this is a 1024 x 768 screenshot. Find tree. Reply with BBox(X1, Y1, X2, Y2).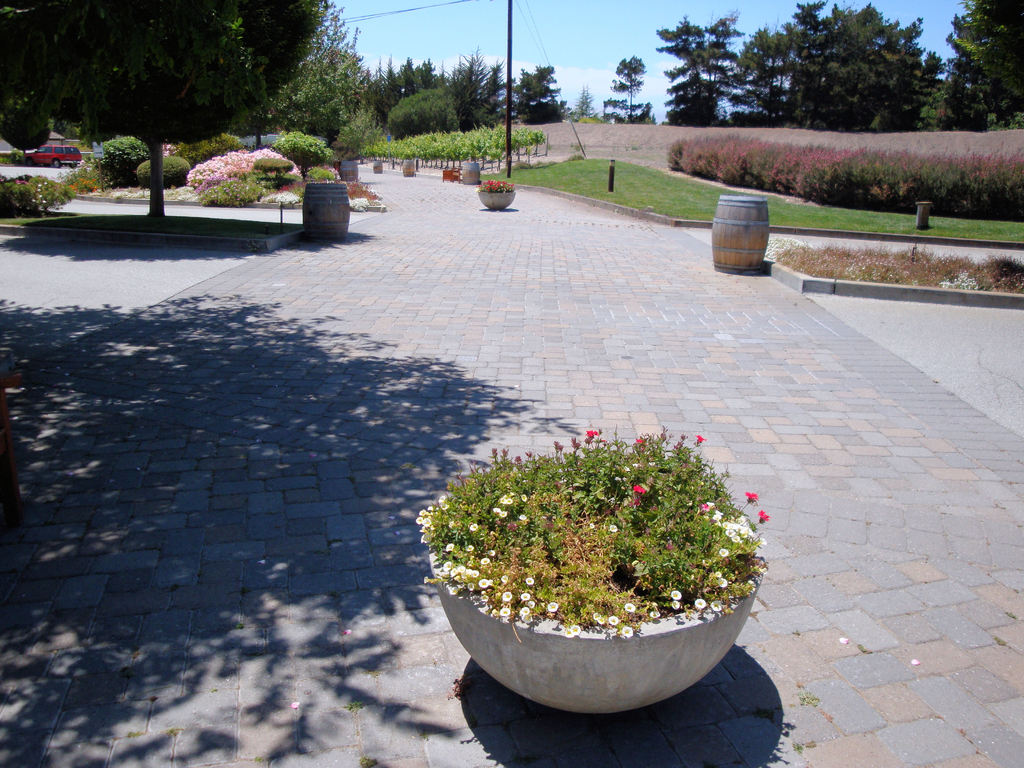
BBox(658, 8, 746, 127).
